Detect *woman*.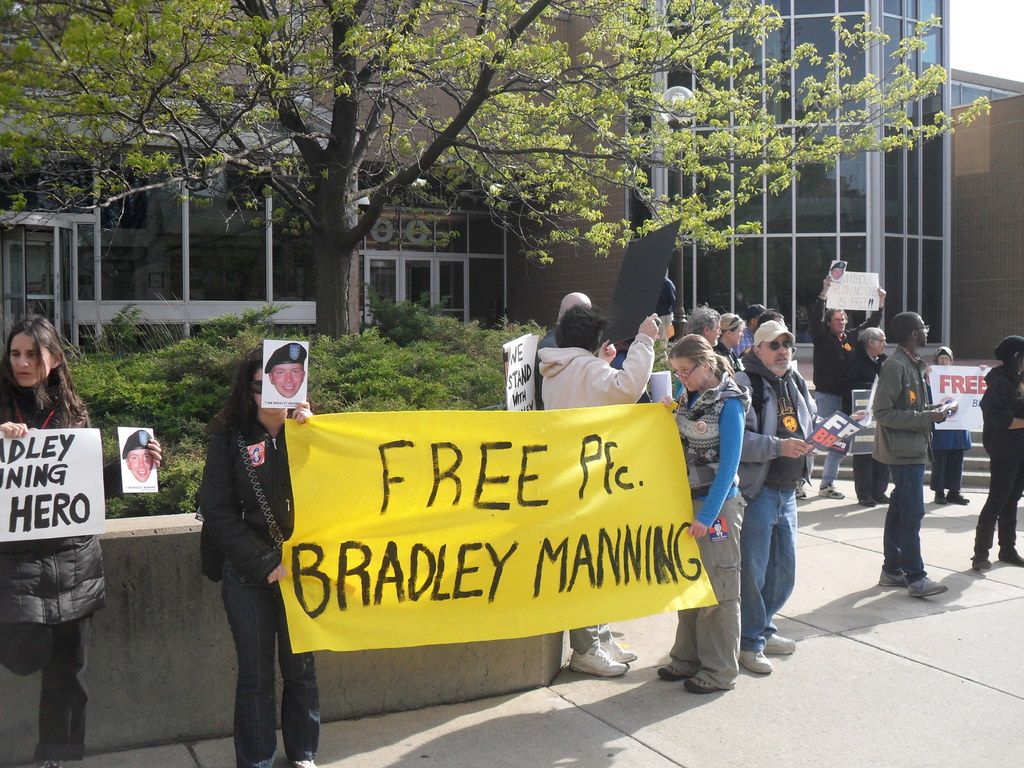
Detected at x1=0, y1=312, x2=166, y2=767.
